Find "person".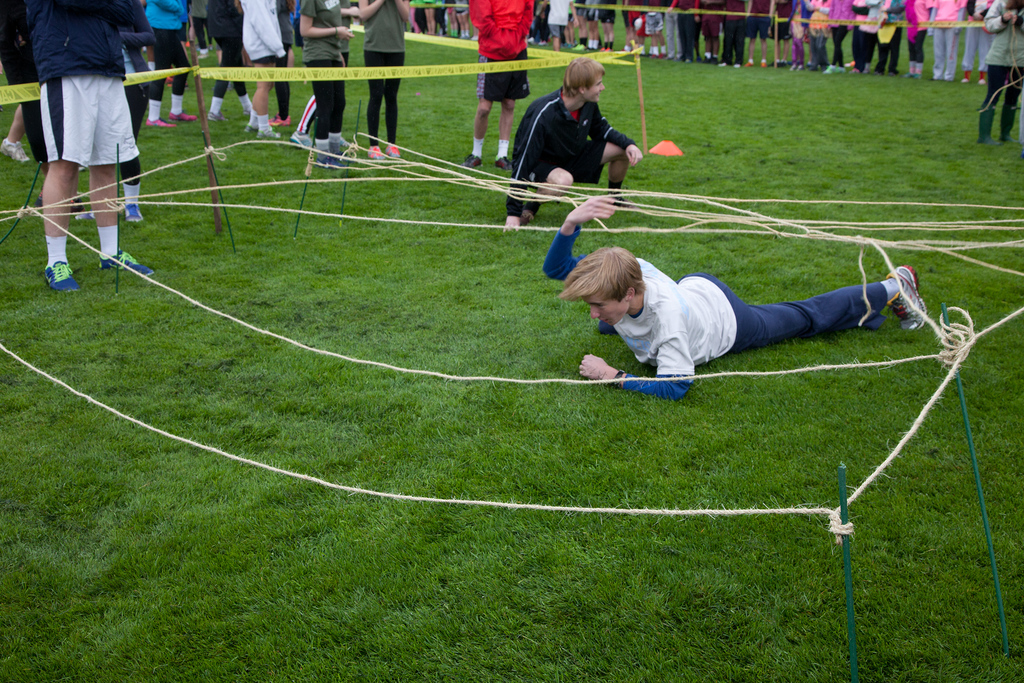
<region>355, 0, 411, 160</region>.
